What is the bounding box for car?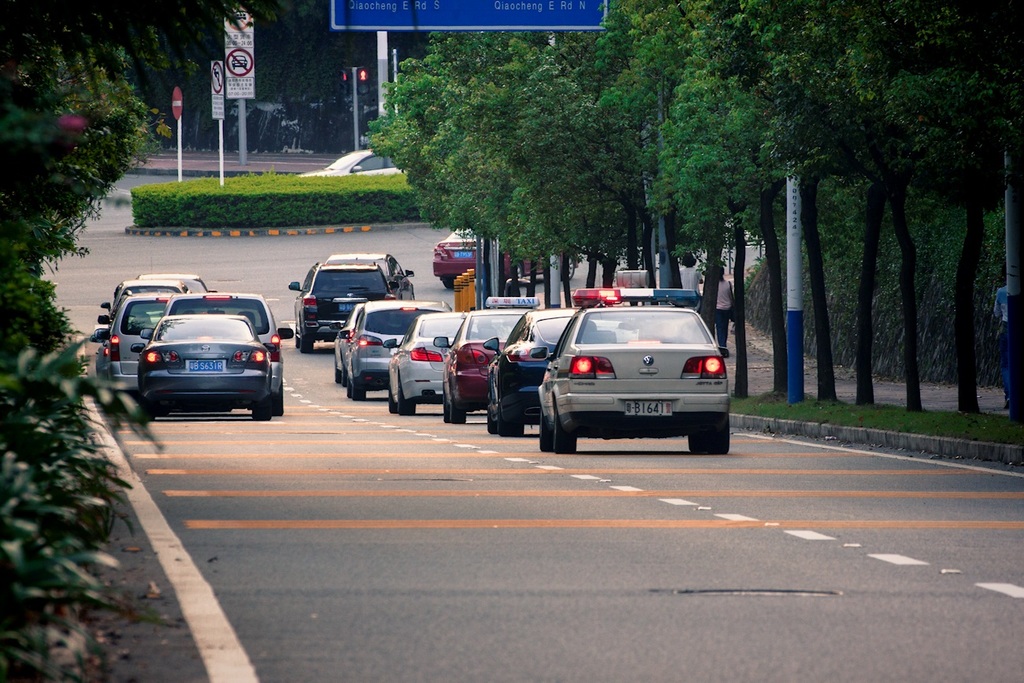
pyautogui.locateOnScreen(88, 288, 186, 405).
